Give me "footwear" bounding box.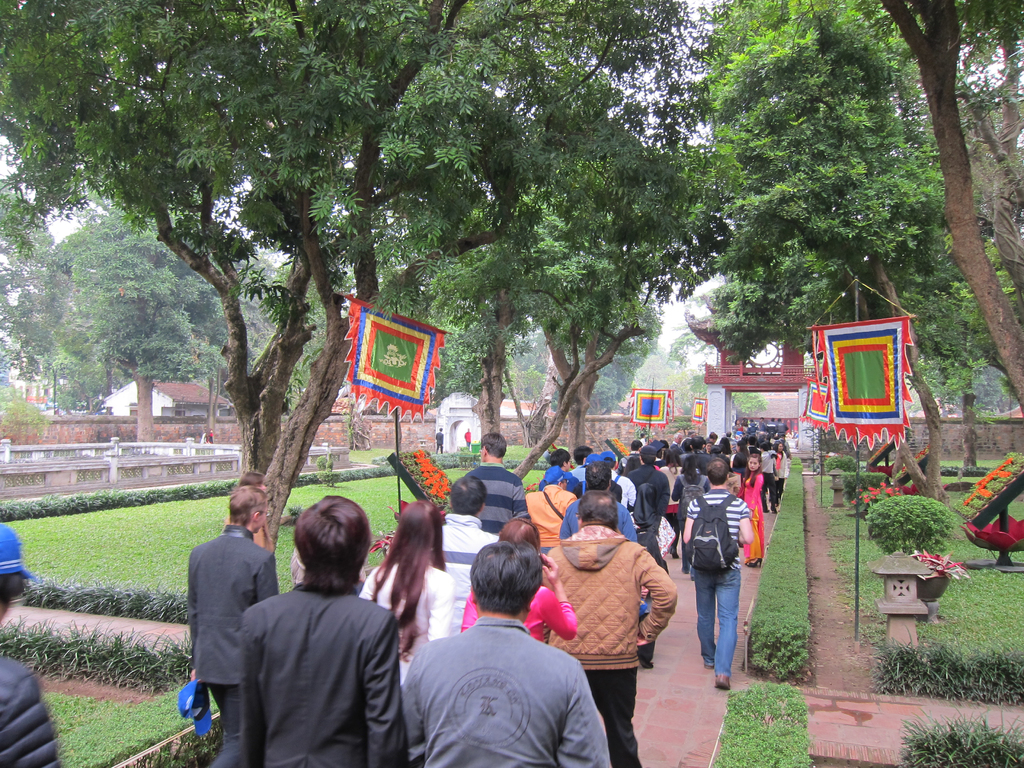
[714, 673, 731, 692].
